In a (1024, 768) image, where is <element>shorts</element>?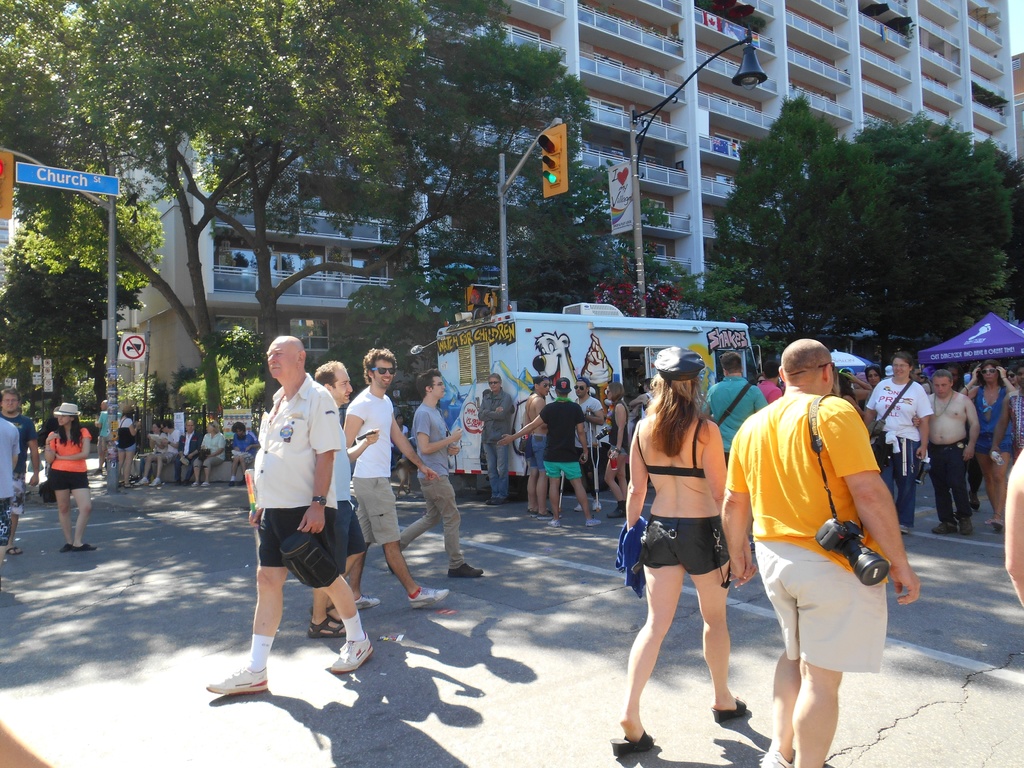
detection(11, 474, 23, 516).
